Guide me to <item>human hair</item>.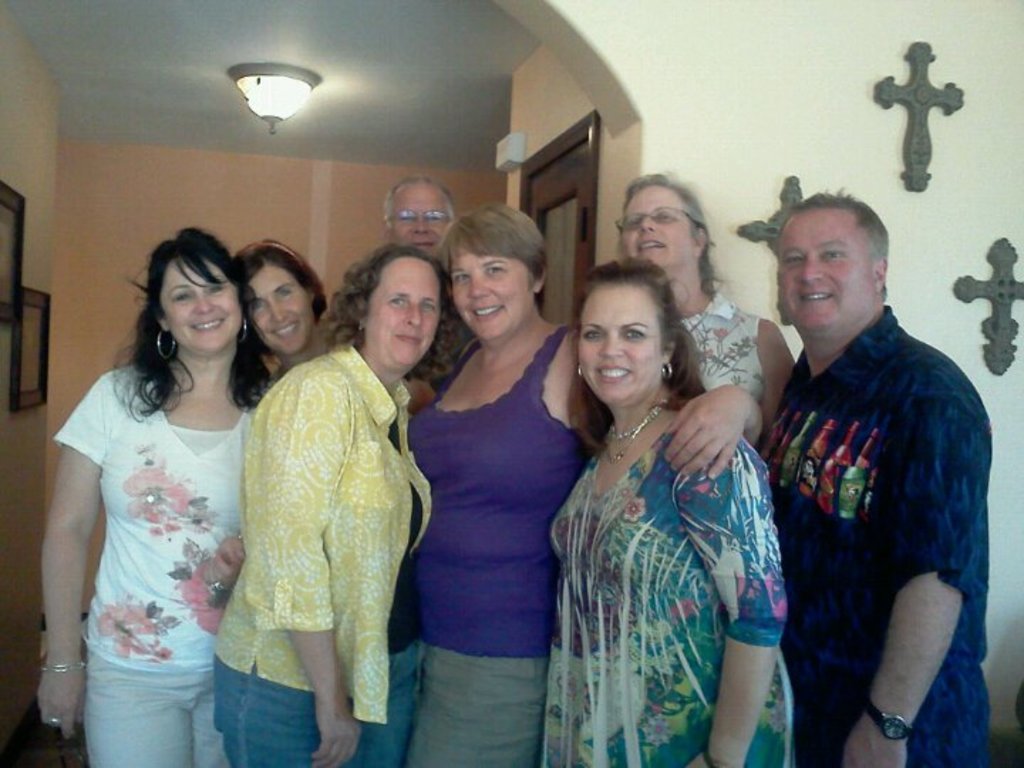
Guidance: (left=384, top=175, right=465, bottom=257).
